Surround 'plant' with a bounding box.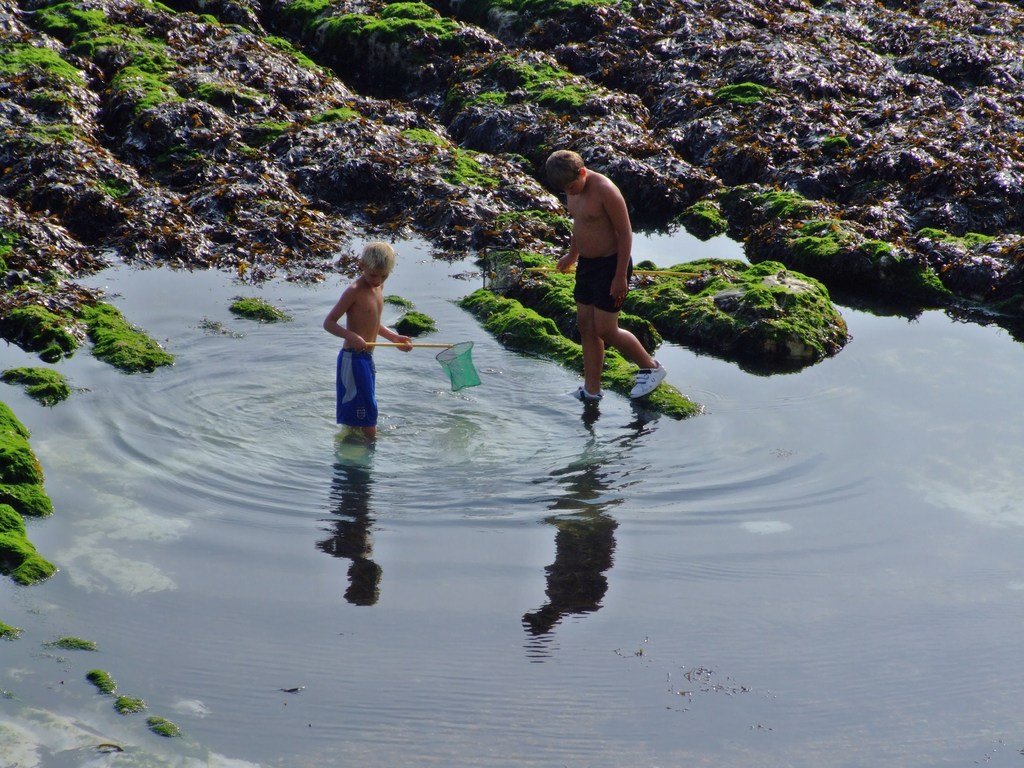
<box>717,74,766,104</box>.
